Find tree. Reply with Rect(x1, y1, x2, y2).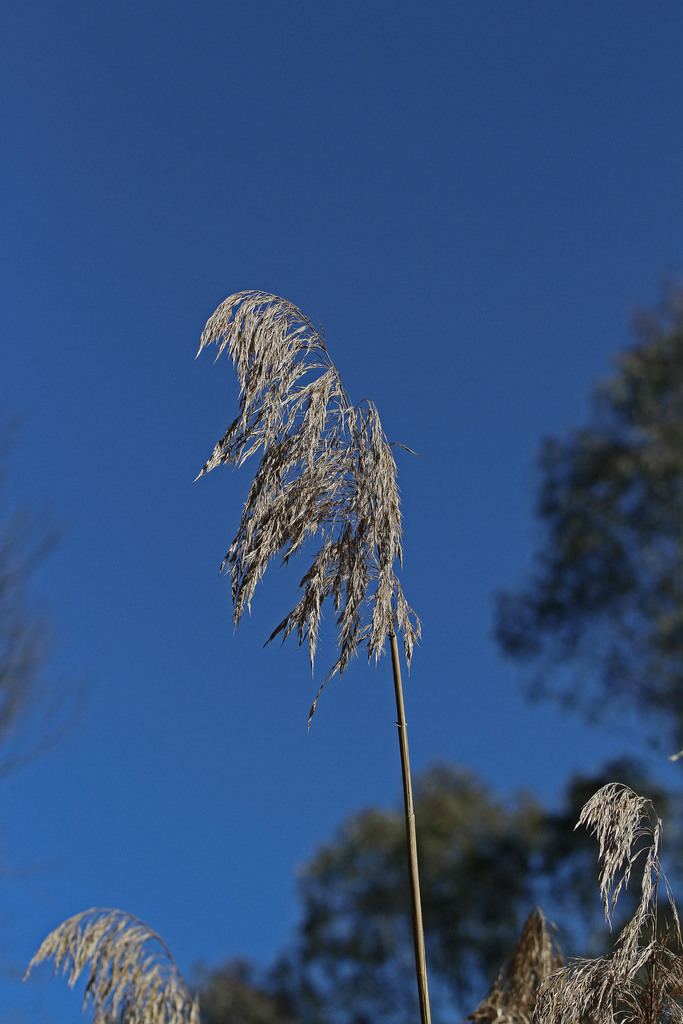
Rect(197, 770, 679, 1023).
